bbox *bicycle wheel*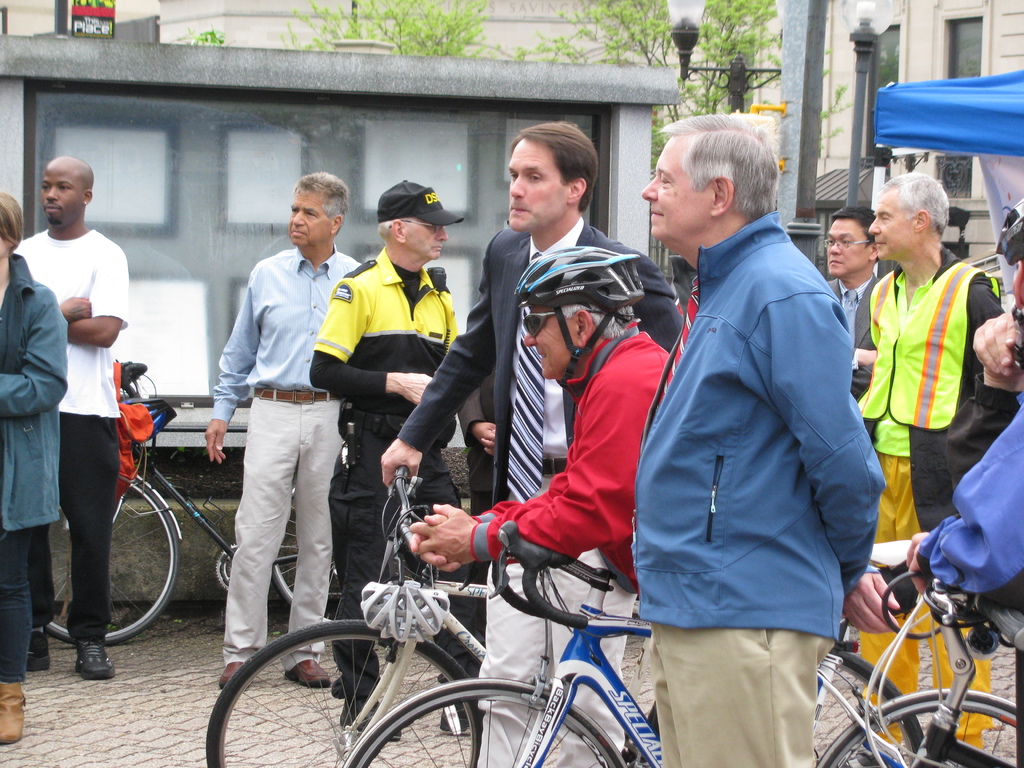
(x1=204, y1=616, x2=481, y2=767)
